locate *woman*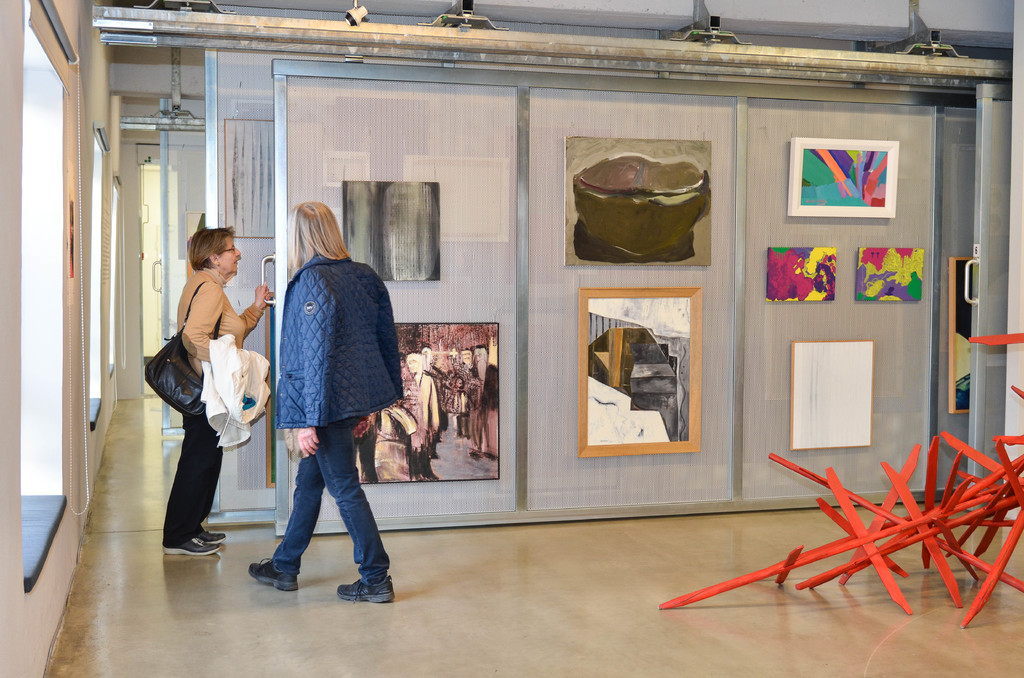
box(152, 223, 286, 567)
